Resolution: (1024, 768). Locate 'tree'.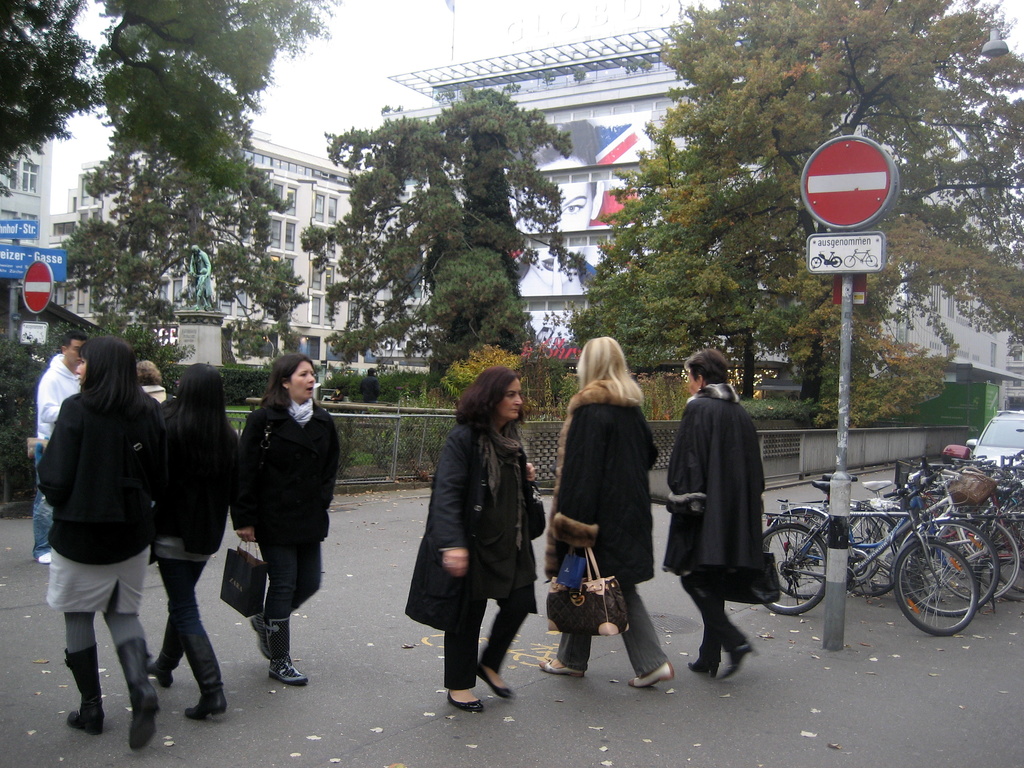
{"x1": 621, "y1": 0, "x2": 1023, "y2": 424}.
